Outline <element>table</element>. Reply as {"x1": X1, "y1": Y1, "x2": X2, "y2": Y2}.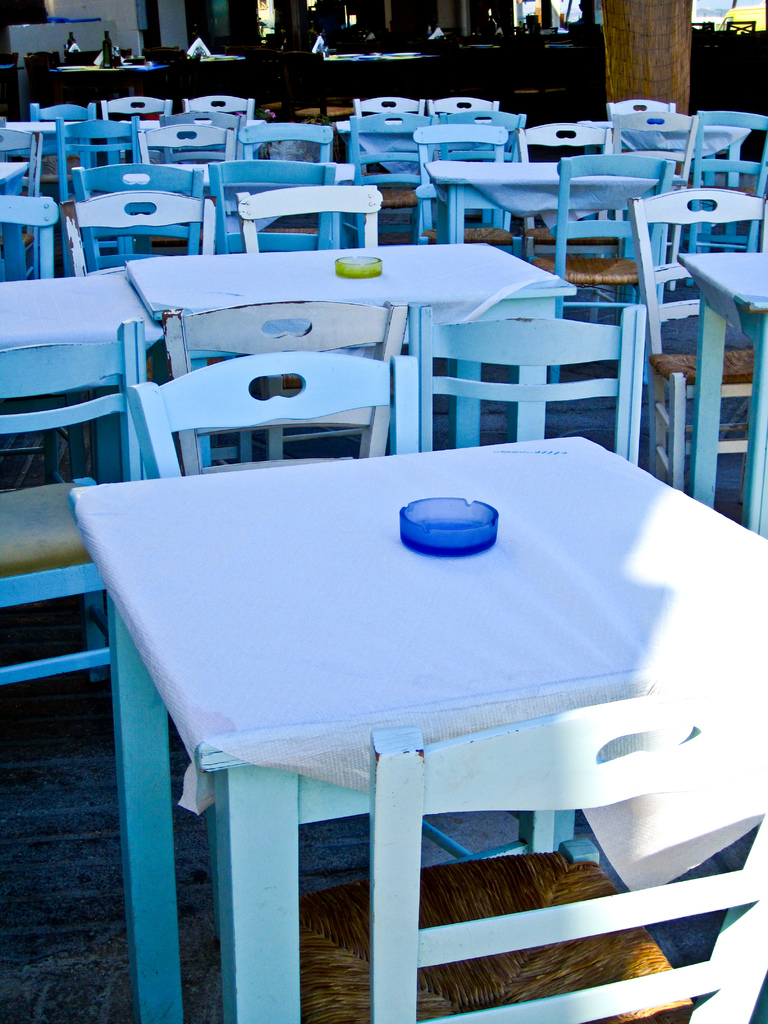
{"x1": 122, "y1": 236, "x2": 573, "y2": 484}.
